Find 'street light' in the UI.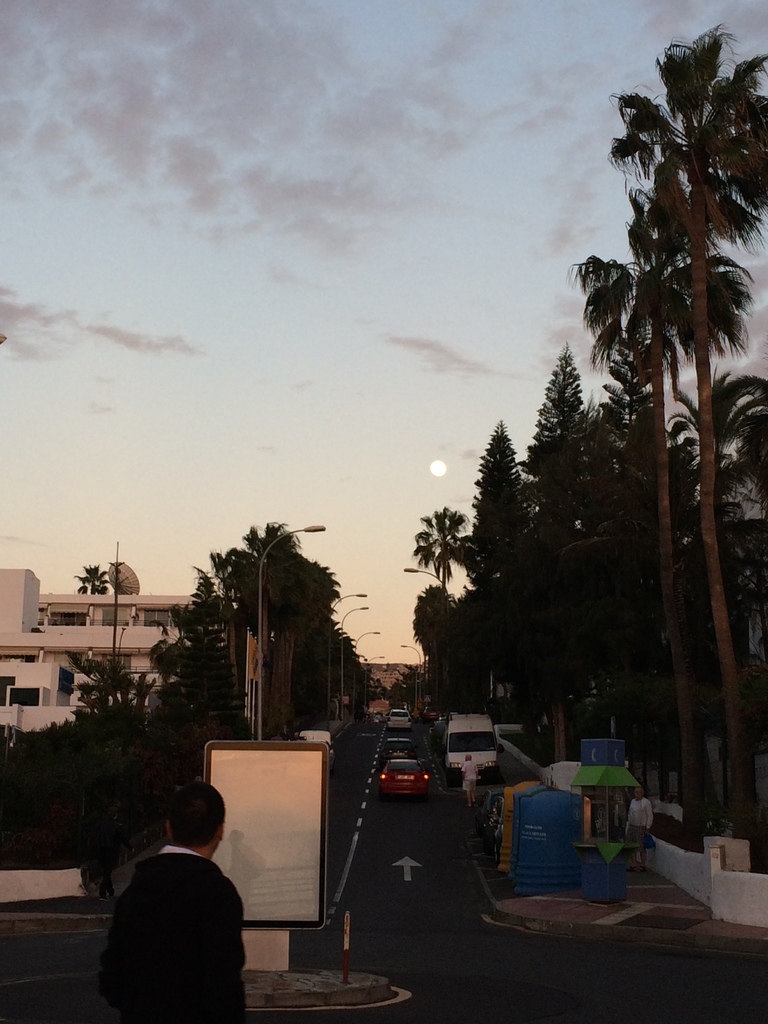
UI element at x1=318, y1=589, x2=374, y2=620.
